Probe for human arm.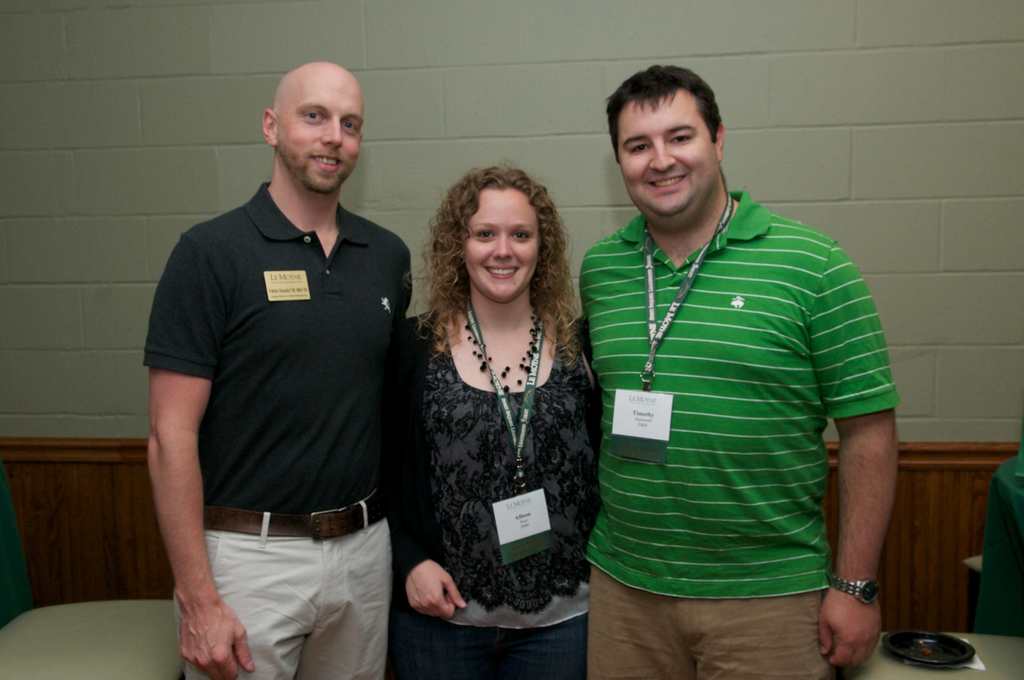
Probe result: Rect(809, 246, 903, 675).
